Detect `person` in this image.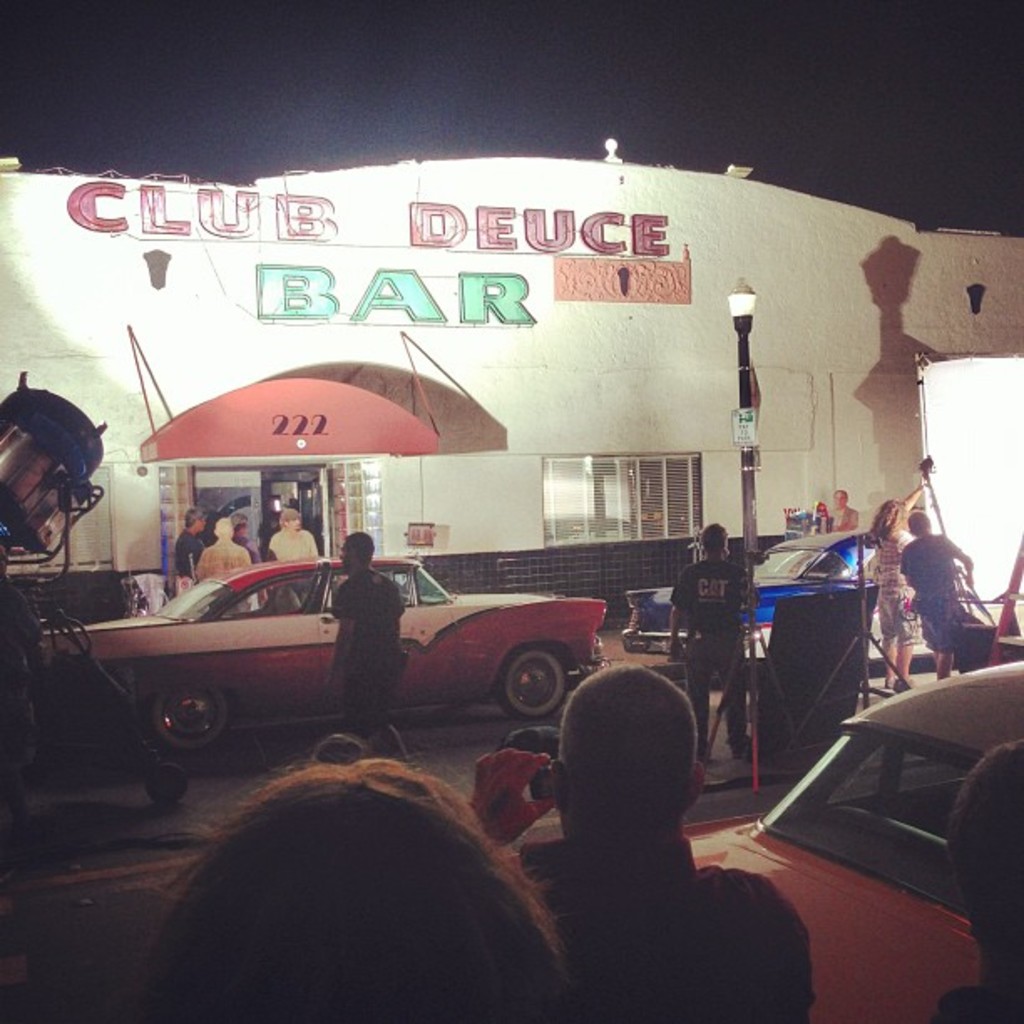
Detection: (308, 731, 378, 765).
